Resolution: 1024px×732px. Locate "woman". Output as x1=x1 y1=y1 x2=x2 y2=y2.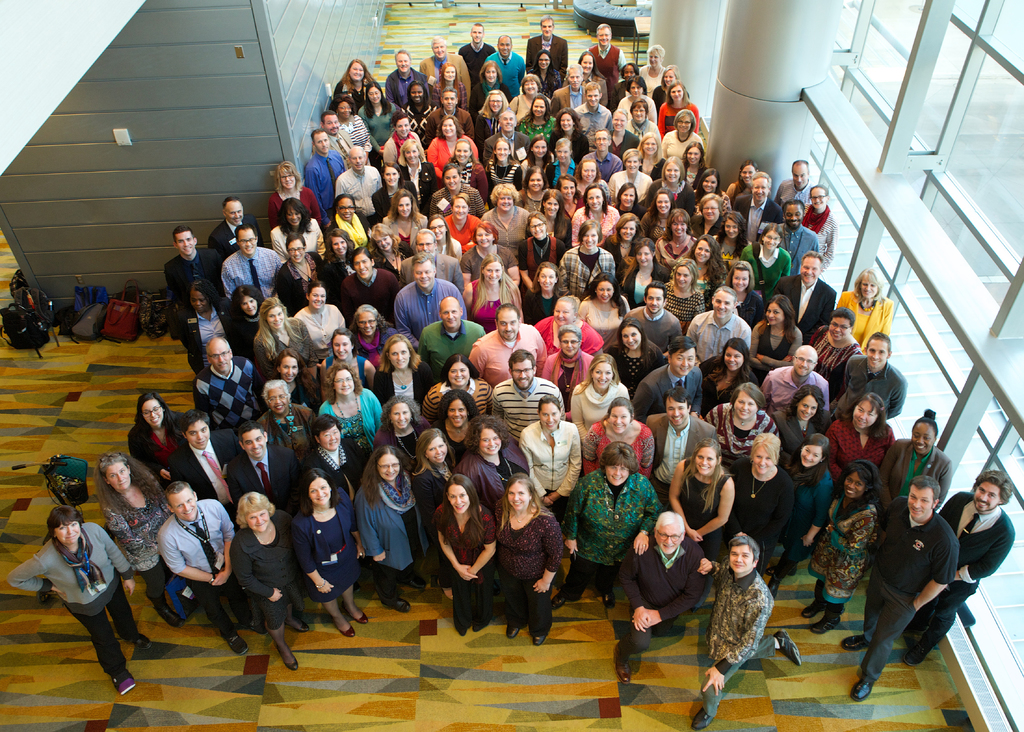
x1=345 y1=247 x2=396 y2=314.
